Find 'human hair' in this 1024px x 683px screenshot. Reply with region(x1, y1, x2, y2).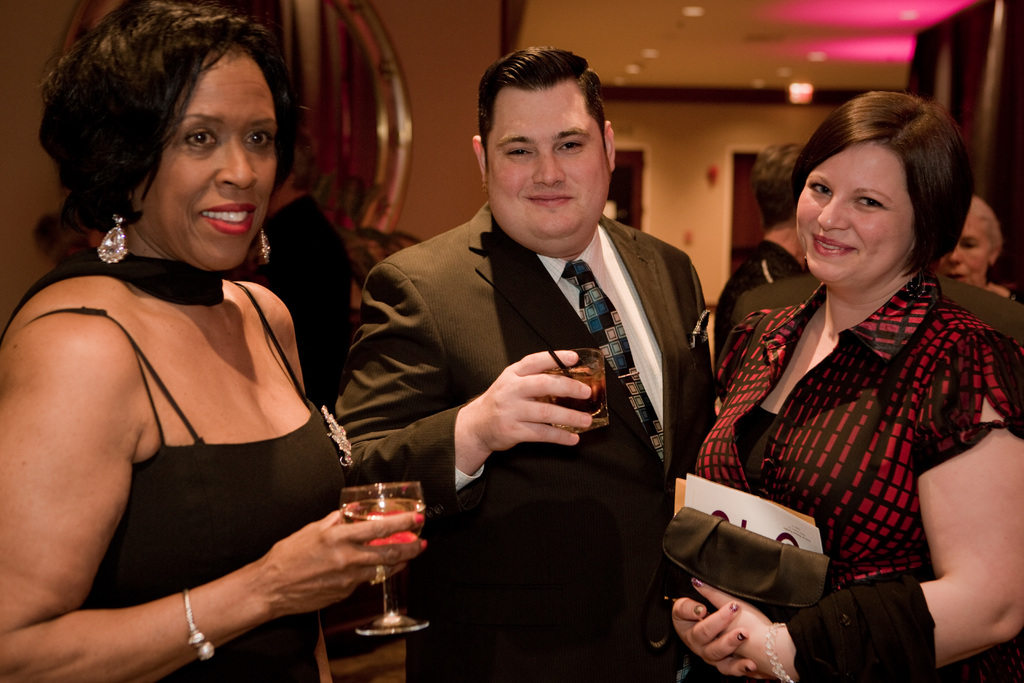
region(481, 45, 609, 199).
